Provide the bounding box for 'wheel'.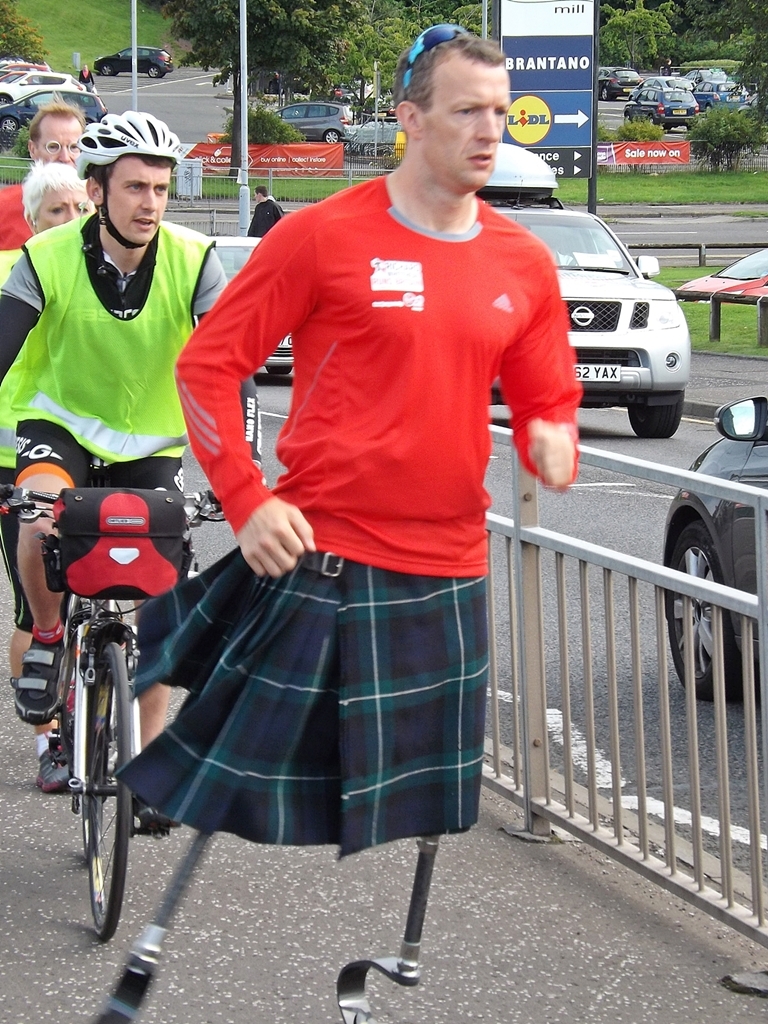
<bbox>0, 118, 28, 154</bbox>.
